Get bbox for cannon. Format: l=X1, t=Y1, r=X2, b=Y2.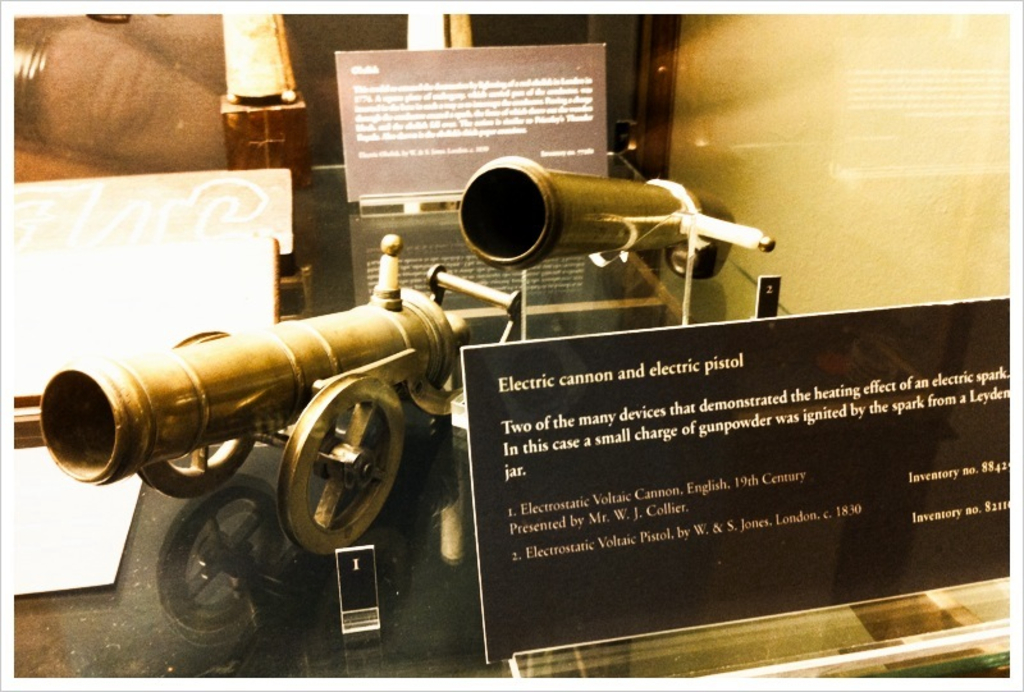
l=457, t=153, r=778, b=281.
